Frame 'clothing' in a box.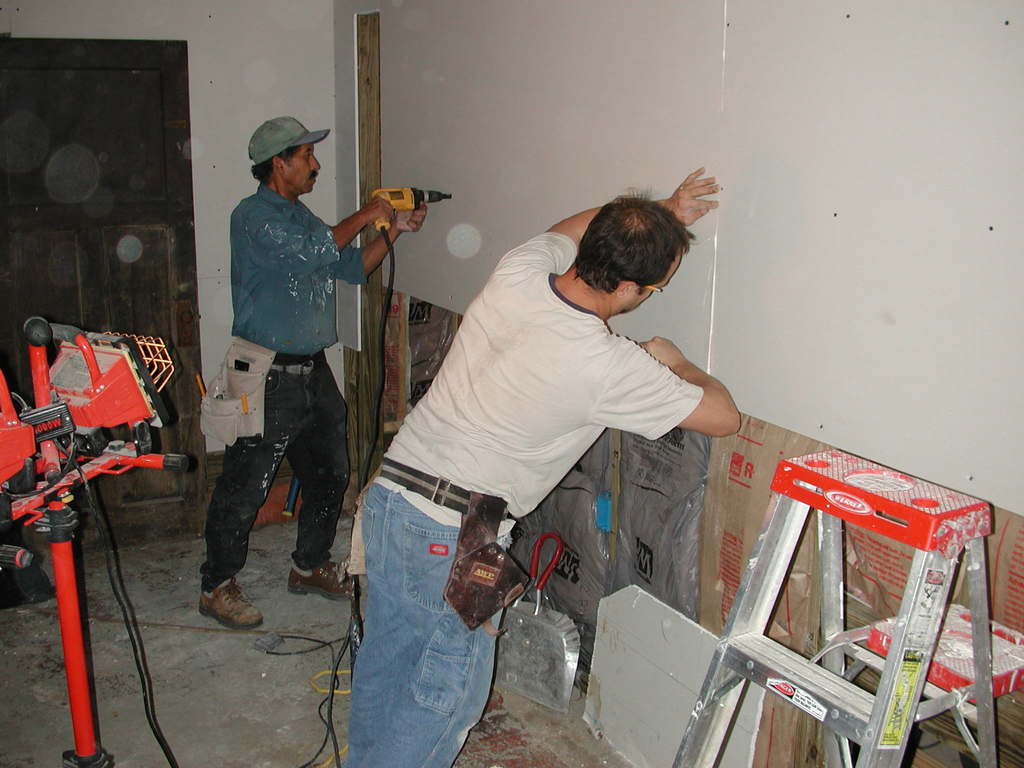
<region>202, 128, 368, 575</region>.
